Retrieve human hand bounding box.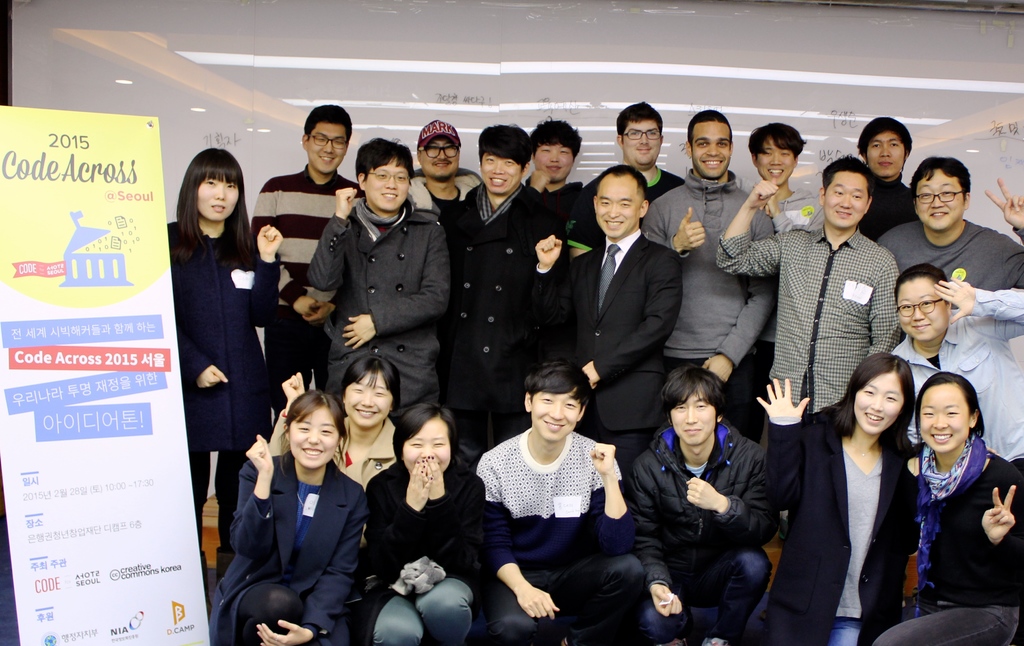
Bounding box: crop(529, 168, 550, 194).
